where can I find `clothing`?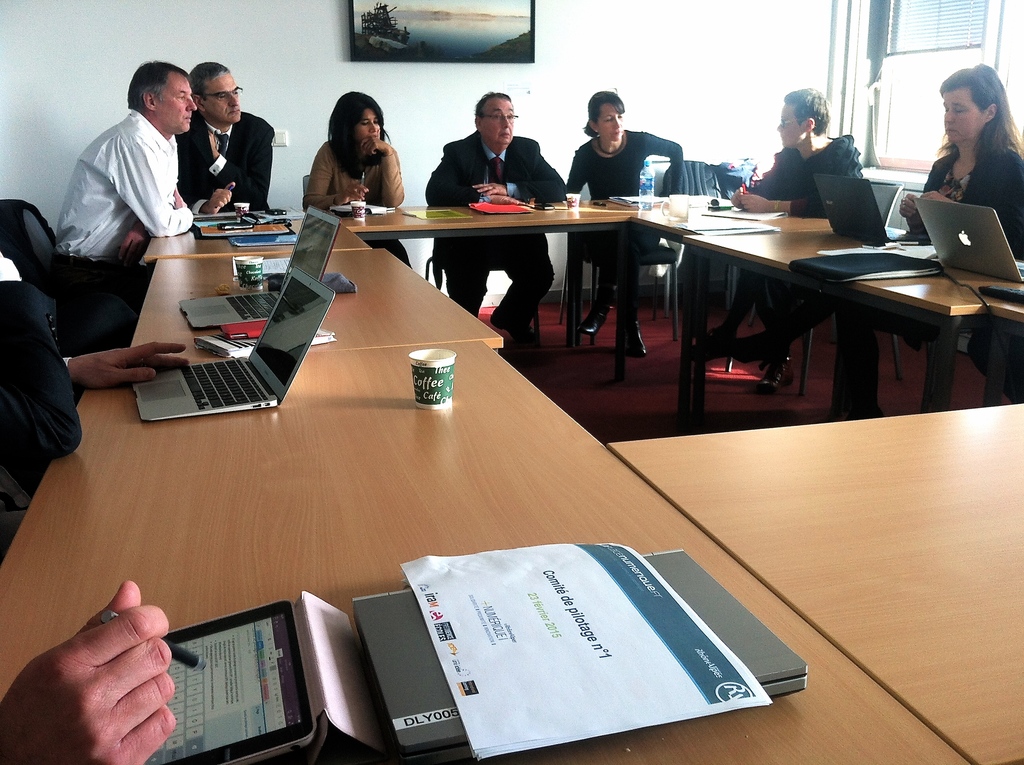
You can find it at region(171, 88, 270, 205).
